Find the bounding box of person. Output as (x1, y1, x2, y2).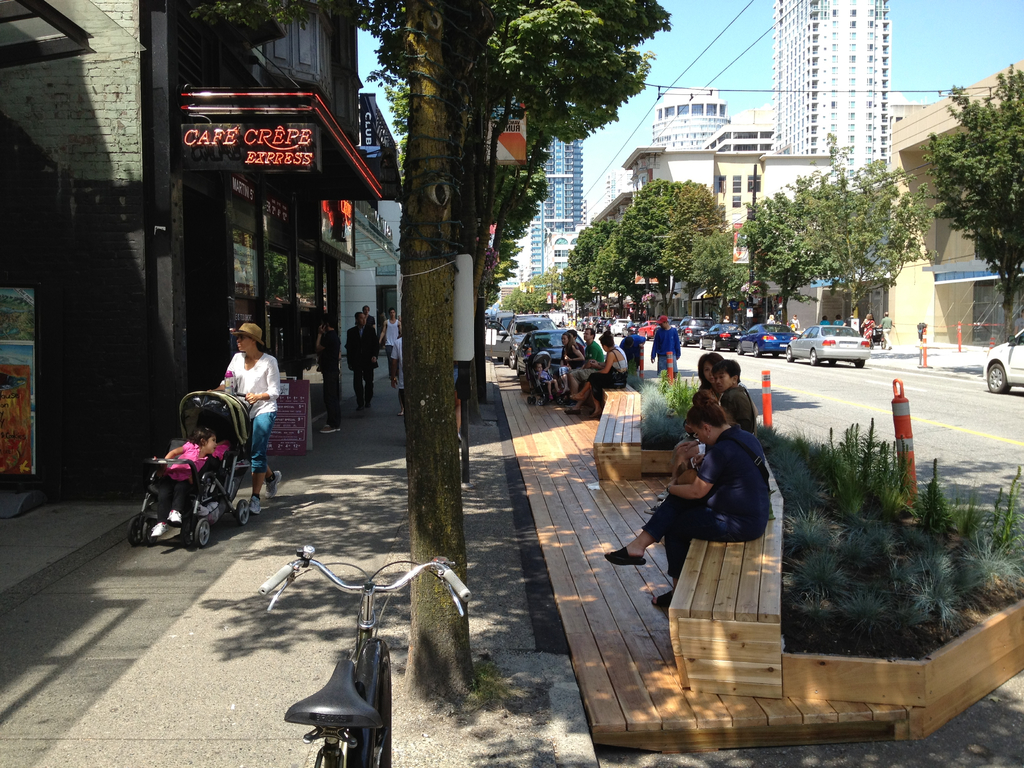
(879, 311, 895, 351).
